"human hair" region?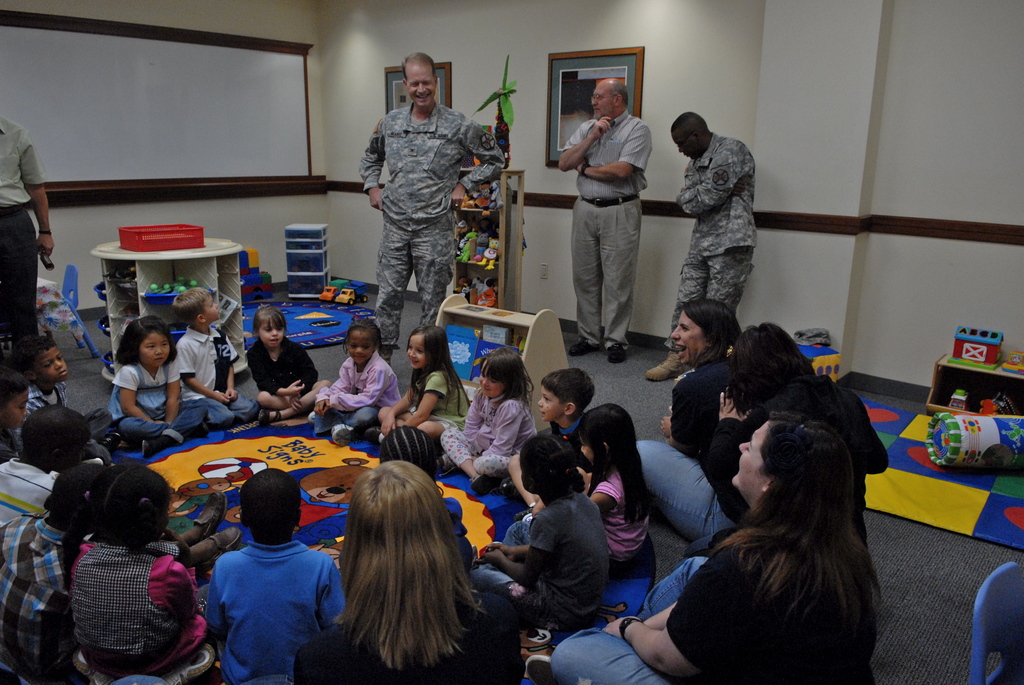
left=112, top=310, right=181, bottom=373
